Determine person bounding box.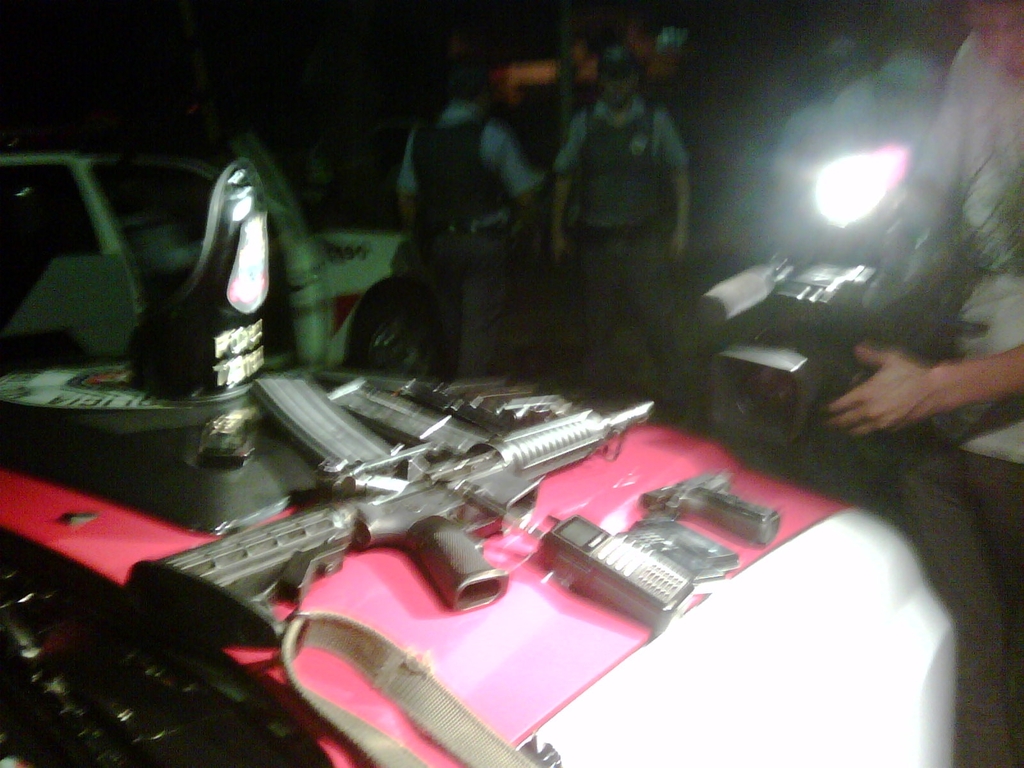
Determined: l=538, t=42, r=707, b=420.
